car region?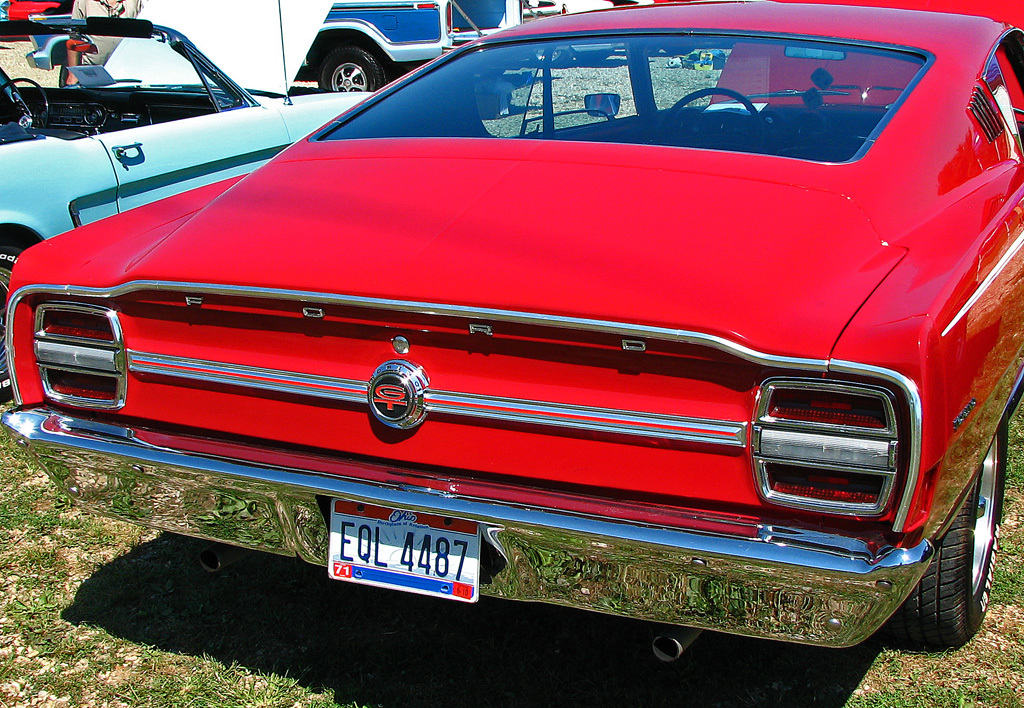
Rect(23, 26, 1019, 674)
